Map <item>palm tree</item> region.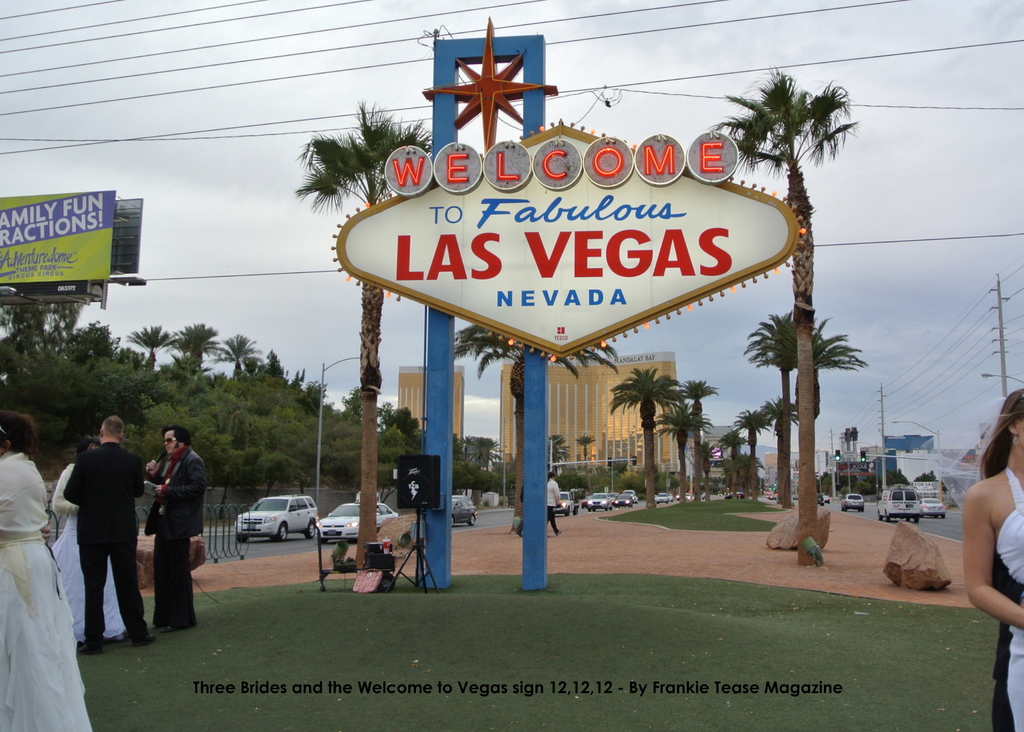
Mapped to 625:357:674:498.
